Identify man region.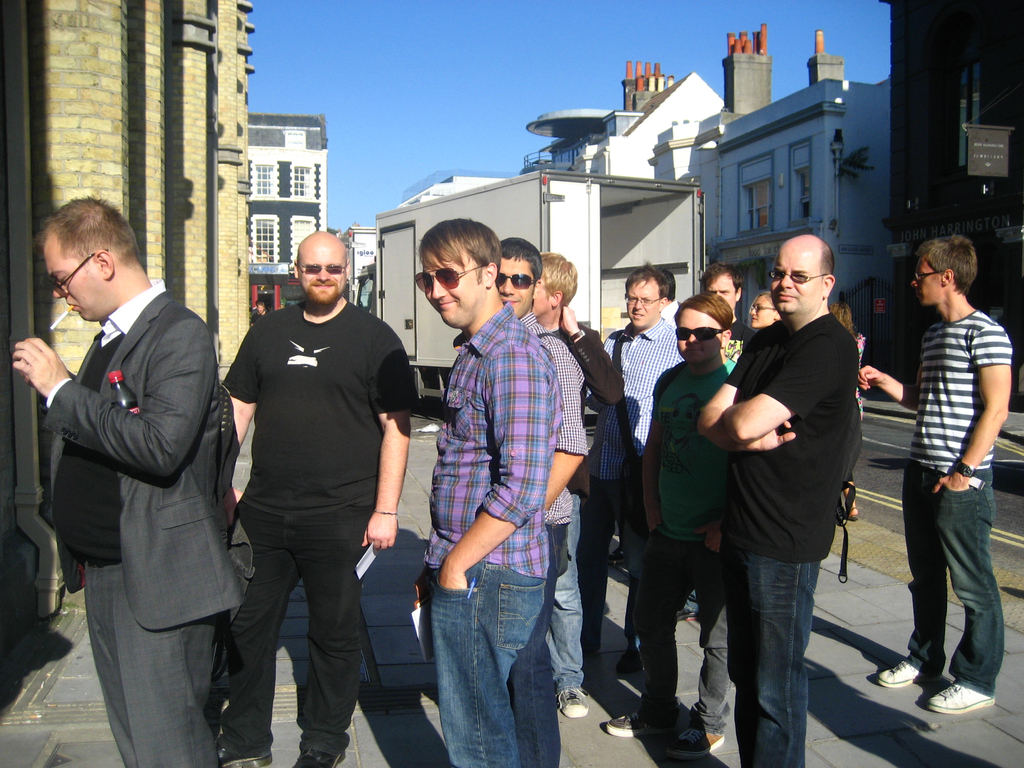
Region: box(700, 236, 860, 767).
